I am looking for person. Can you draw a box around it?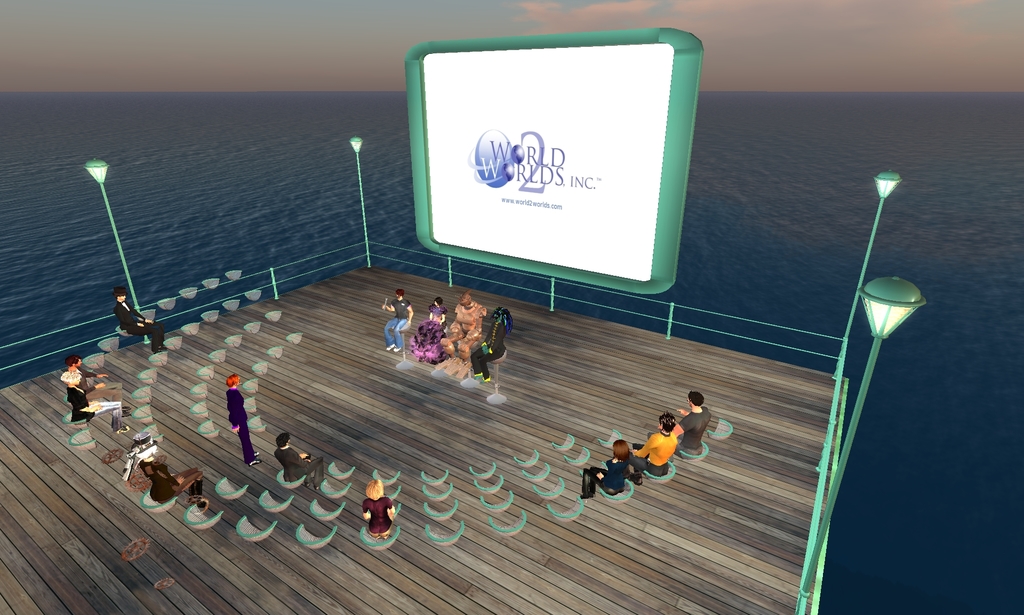
Sure, the bounding box is bbox=(360, 473, 398, 540).
